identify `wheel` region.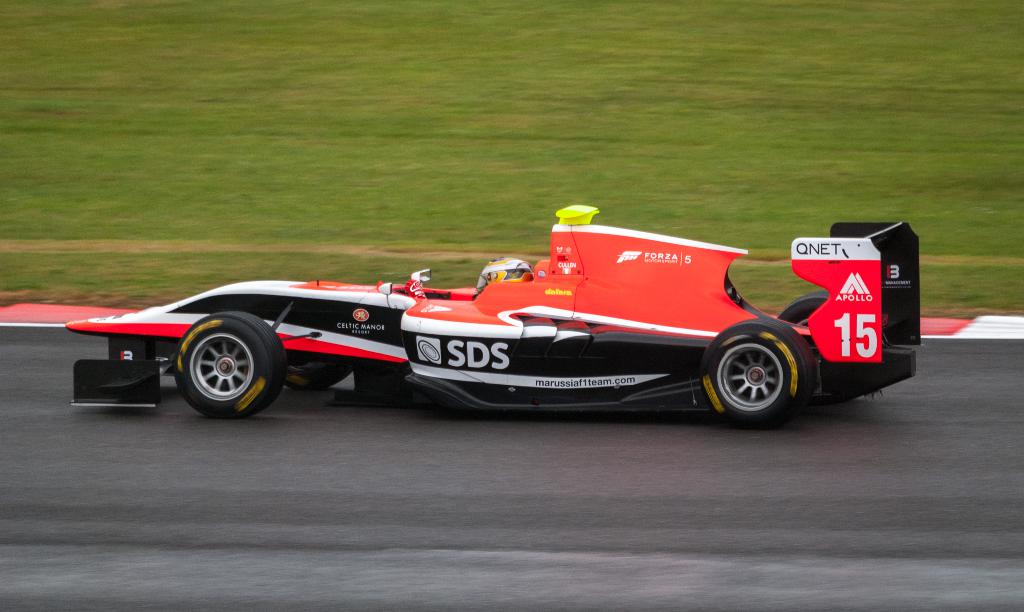
Region: 778/290/827/324.
